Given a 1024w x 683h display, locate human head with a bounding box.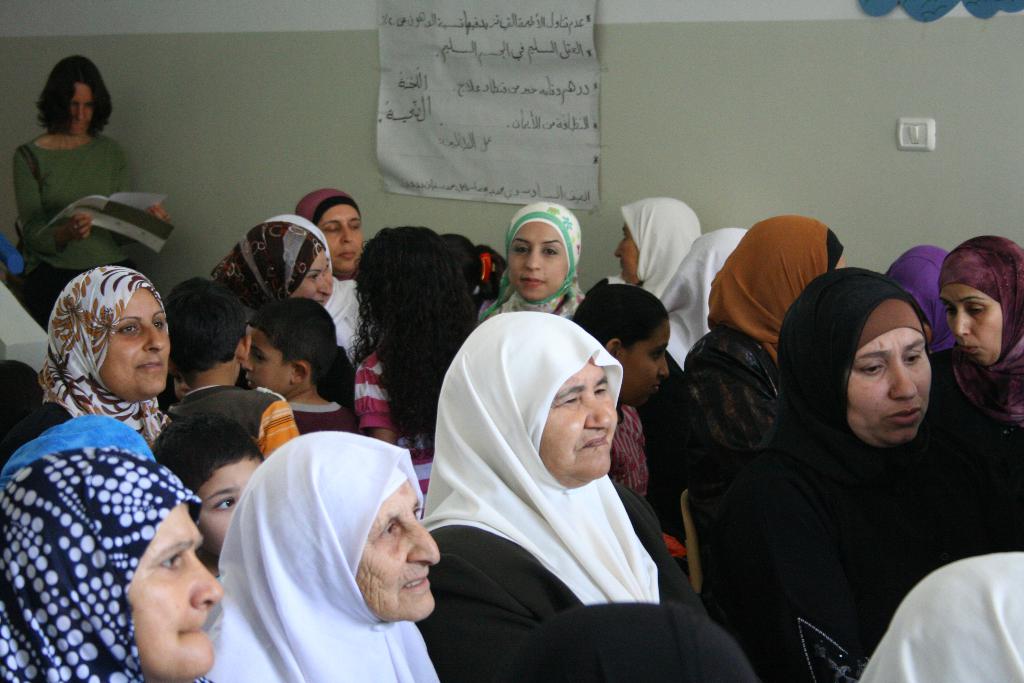
Located: locate(266, 212, 335, 296).
